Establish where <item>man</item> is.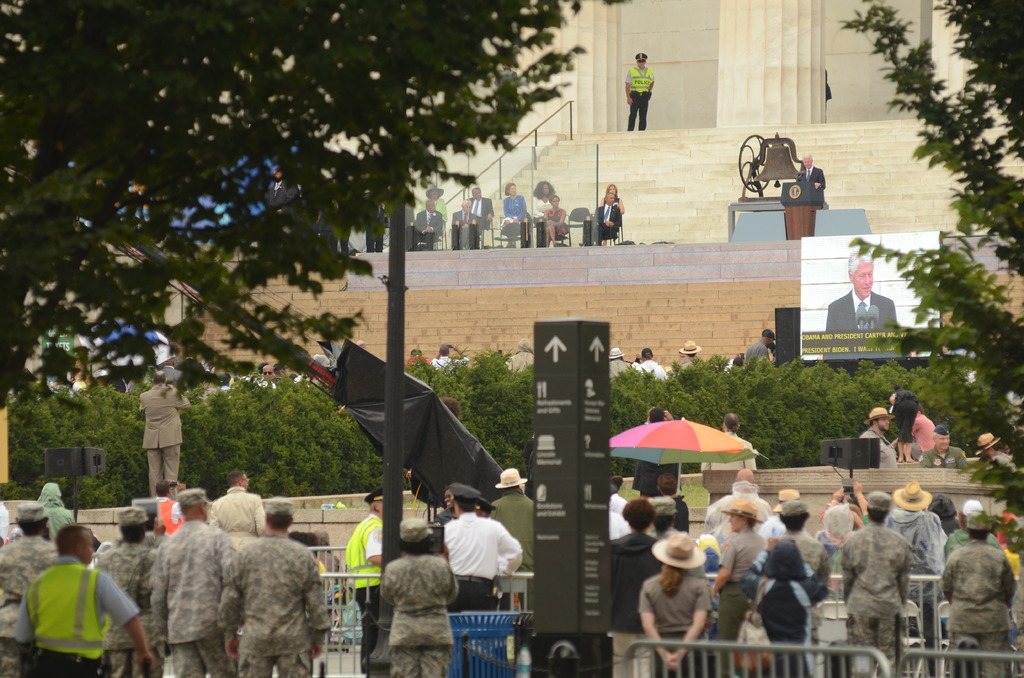
Established at (823,250,917,357).
